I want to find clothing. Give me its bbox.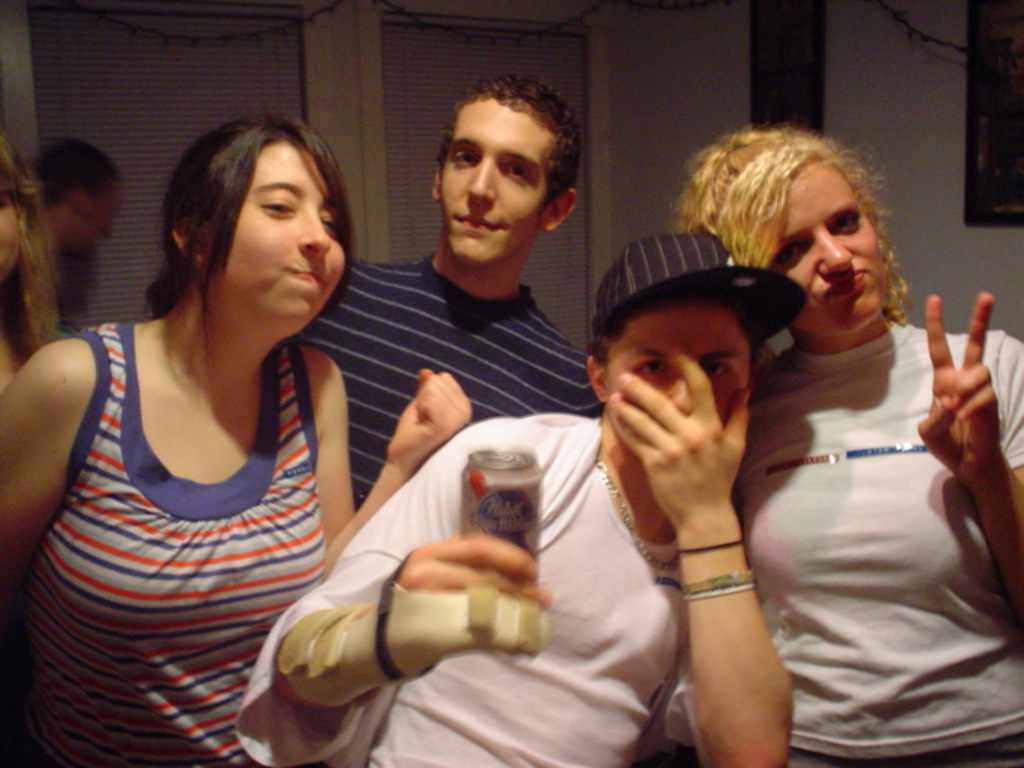
<bbox>223, 378, 746, 767</bbox>.
